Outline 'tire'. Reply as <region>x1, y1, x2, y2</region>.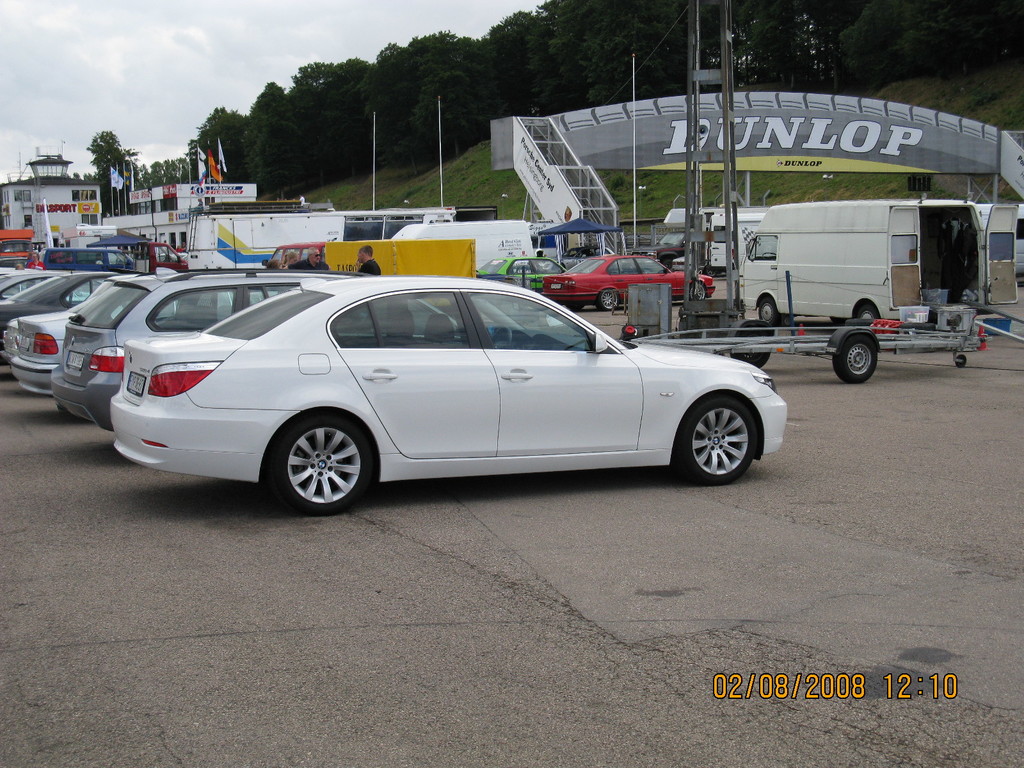
<region>854, 305, 879, 320</region>.
